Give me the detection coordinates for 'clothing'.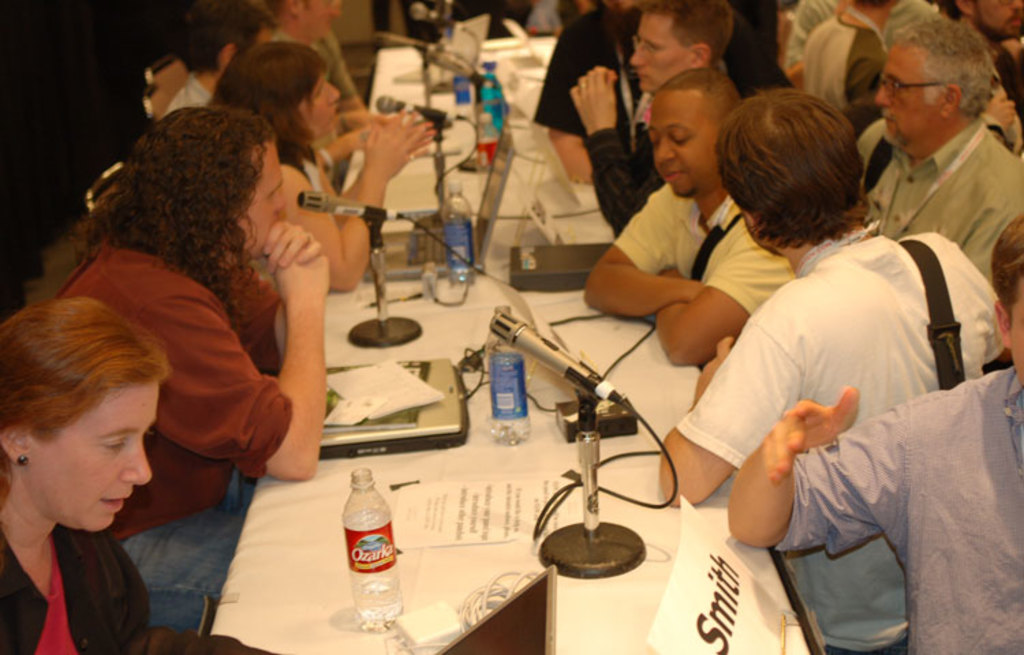
(0,520,257,654).
